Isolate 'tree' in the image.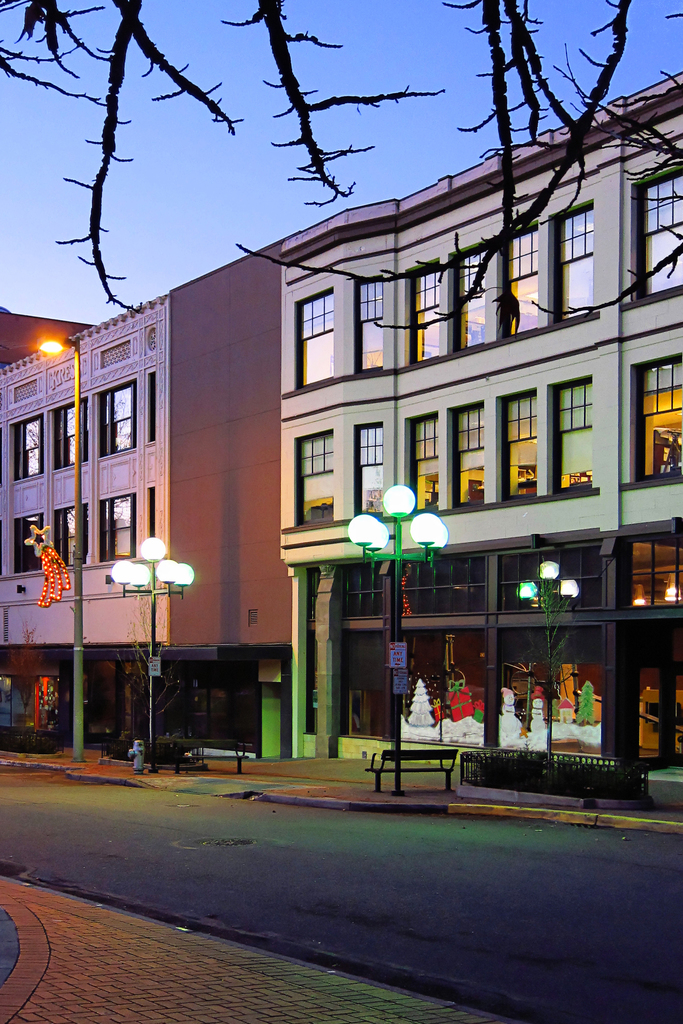
Isolated region: rect(530, 556, 580, 797).
